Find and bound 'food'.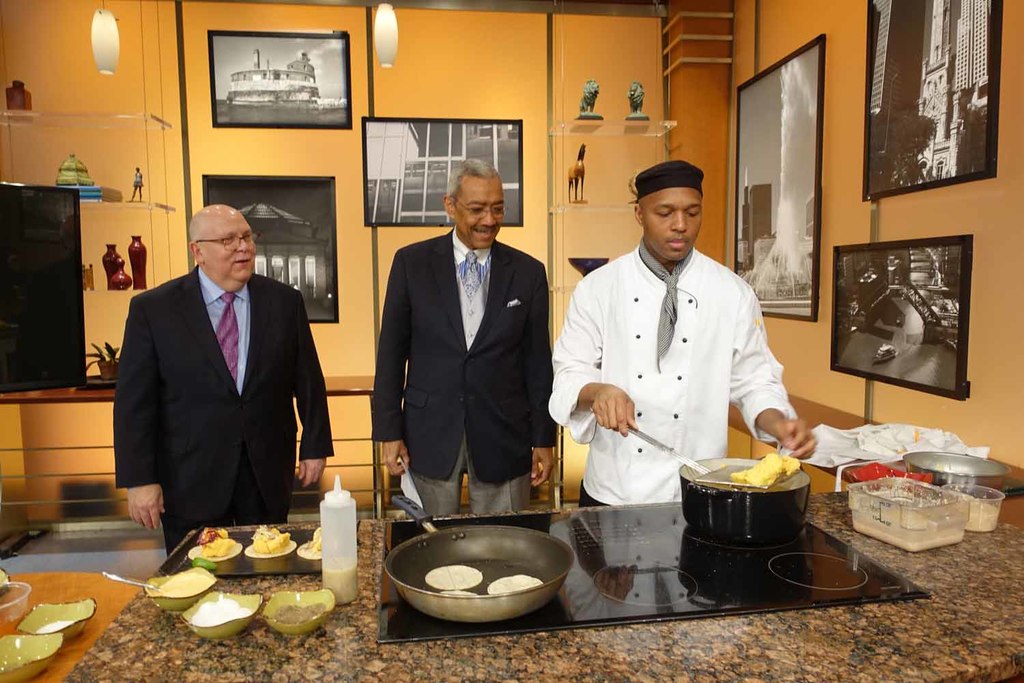
Bound: (438, 586, 477, 596).
